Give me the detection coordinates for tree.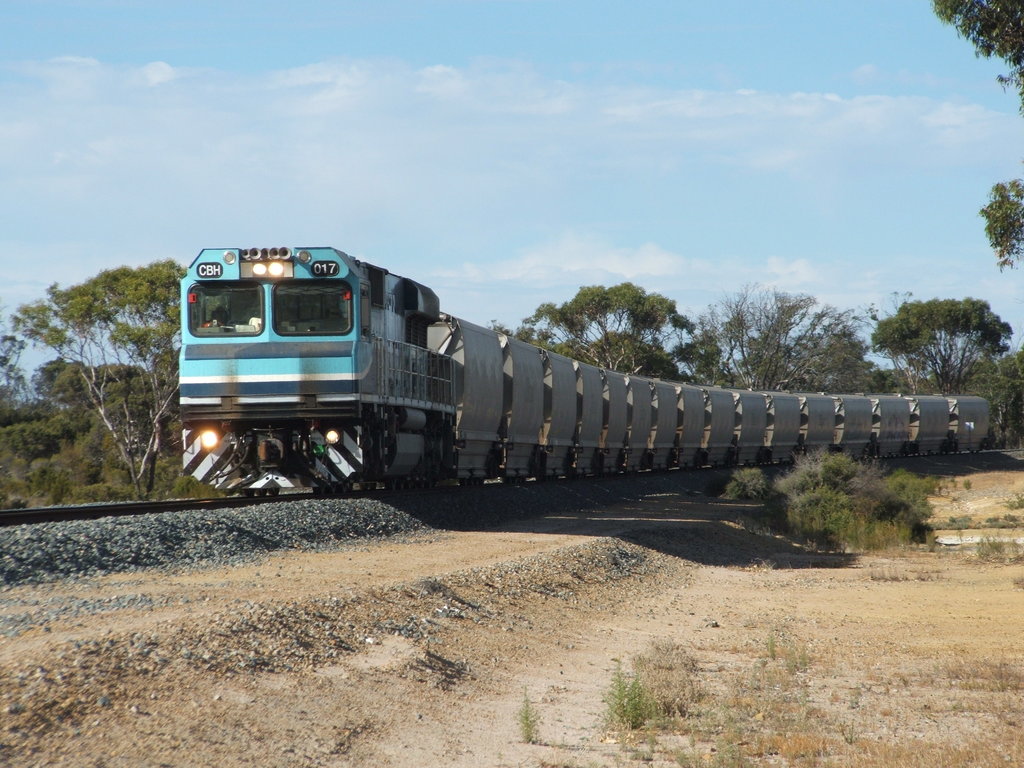
682, 278, 890, 402.
